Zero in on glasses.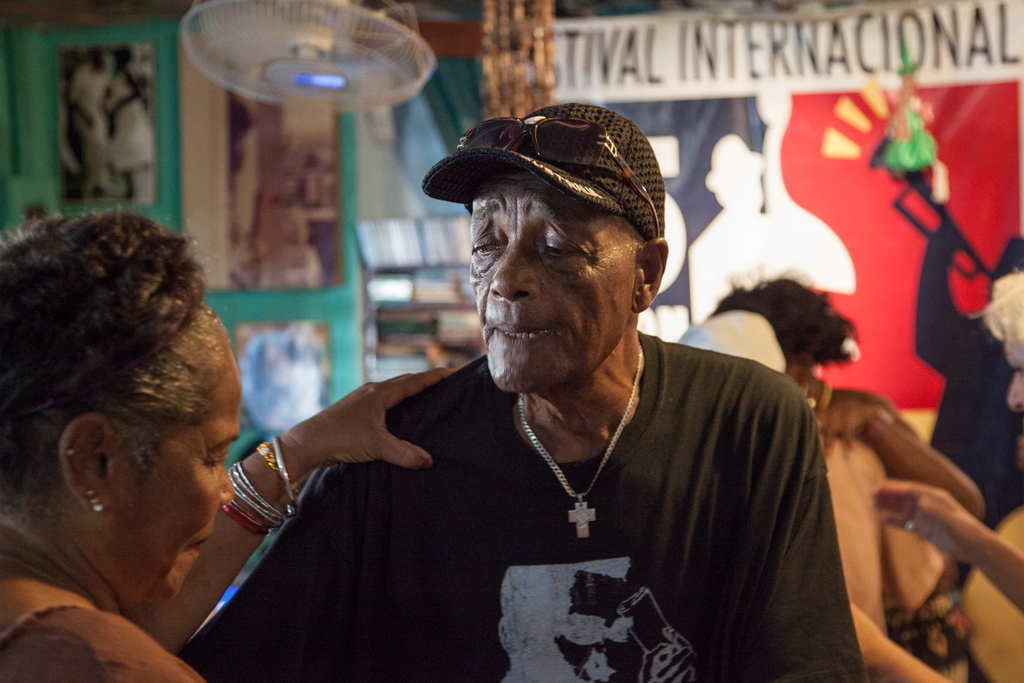
Zeroed in: bbox(456, 113, 661, 240).
